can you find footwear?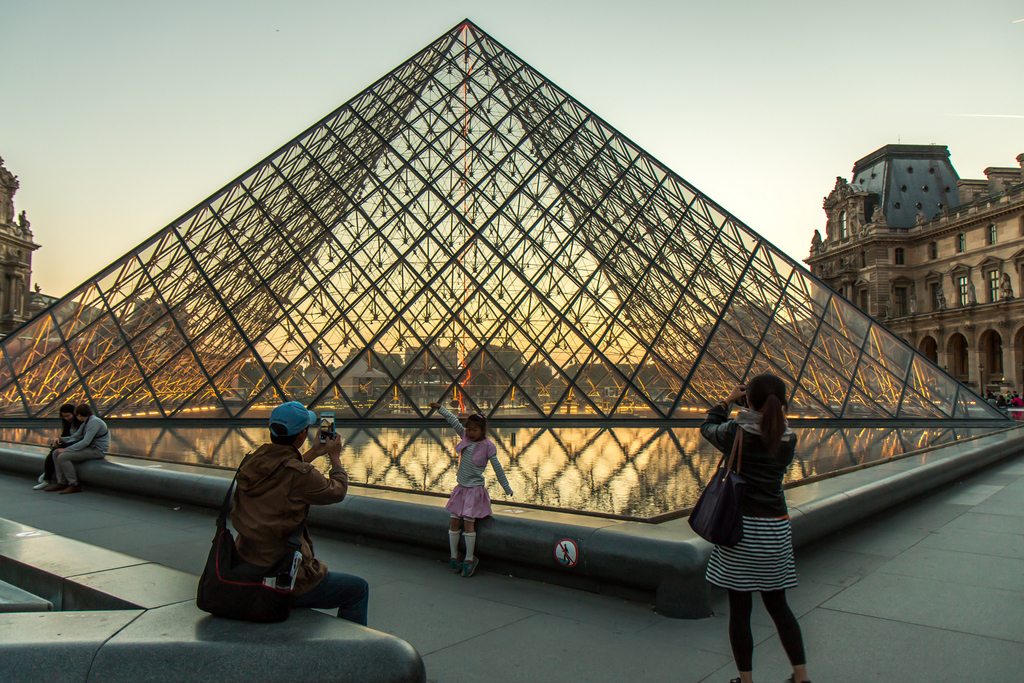
Yes, bounding box: BBox(32, 476, 54, 495).
